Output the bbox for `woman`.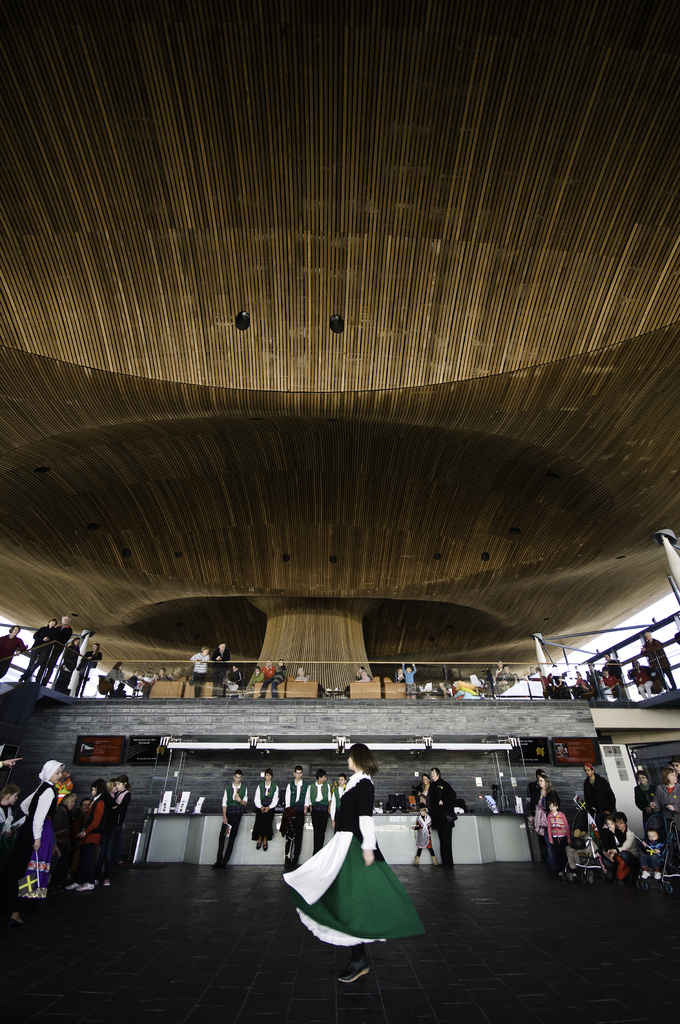
<region>417, 774, 432, 808</region>.
